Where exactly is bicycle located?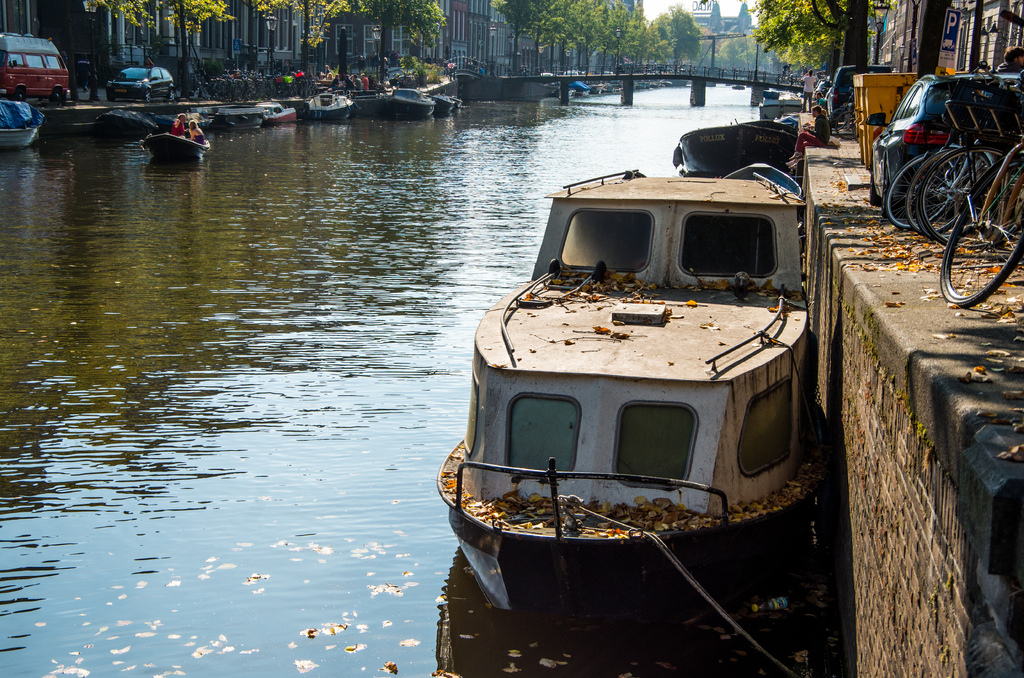
Its bounding box is locate(832, 88, 852, 133).
